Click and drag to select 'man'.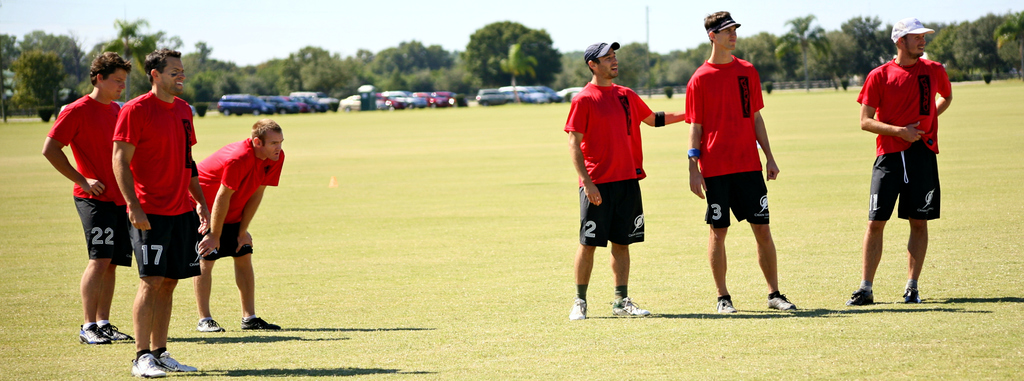
Selection: locate(111, 49, 211, 377).
